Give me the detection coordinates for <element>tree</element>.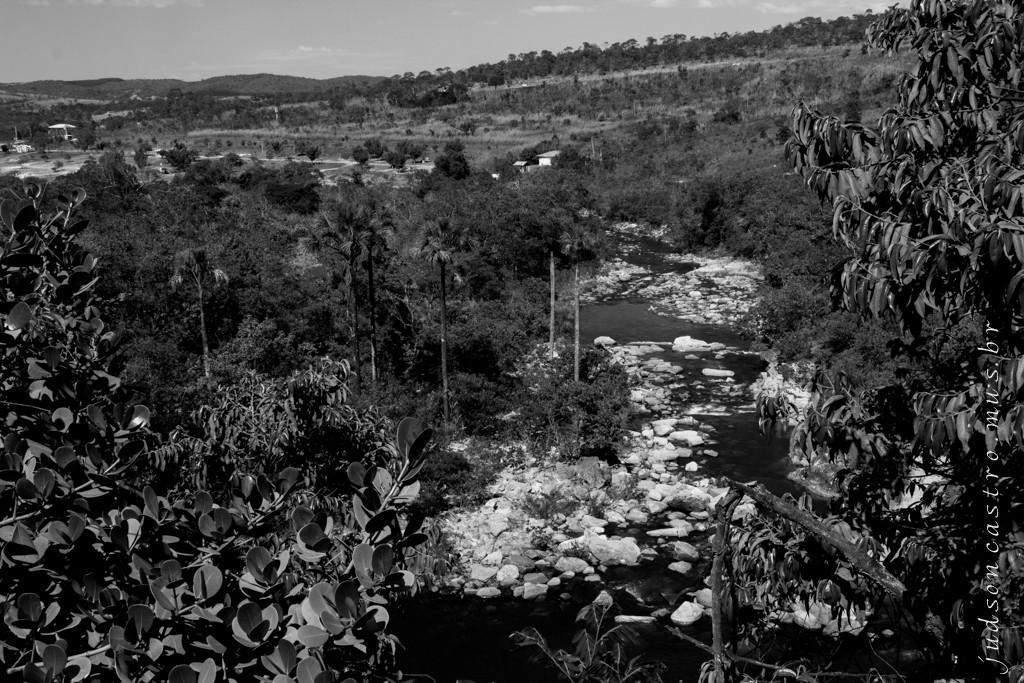
box=[312, 149, 315, 163].
